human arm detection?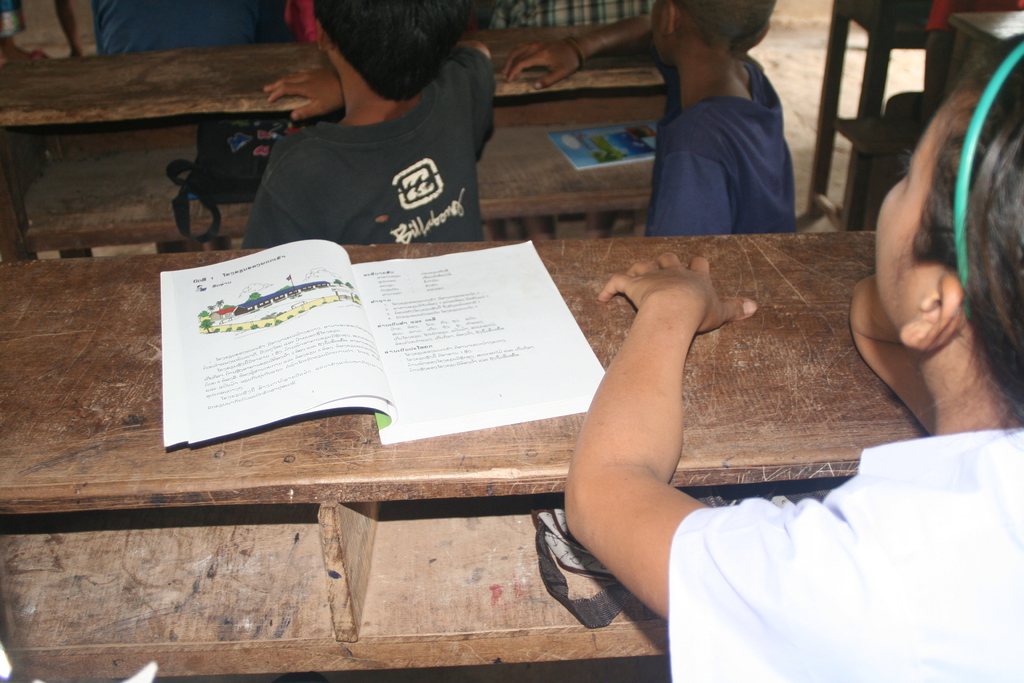
<box>566,245,742,618</box>
